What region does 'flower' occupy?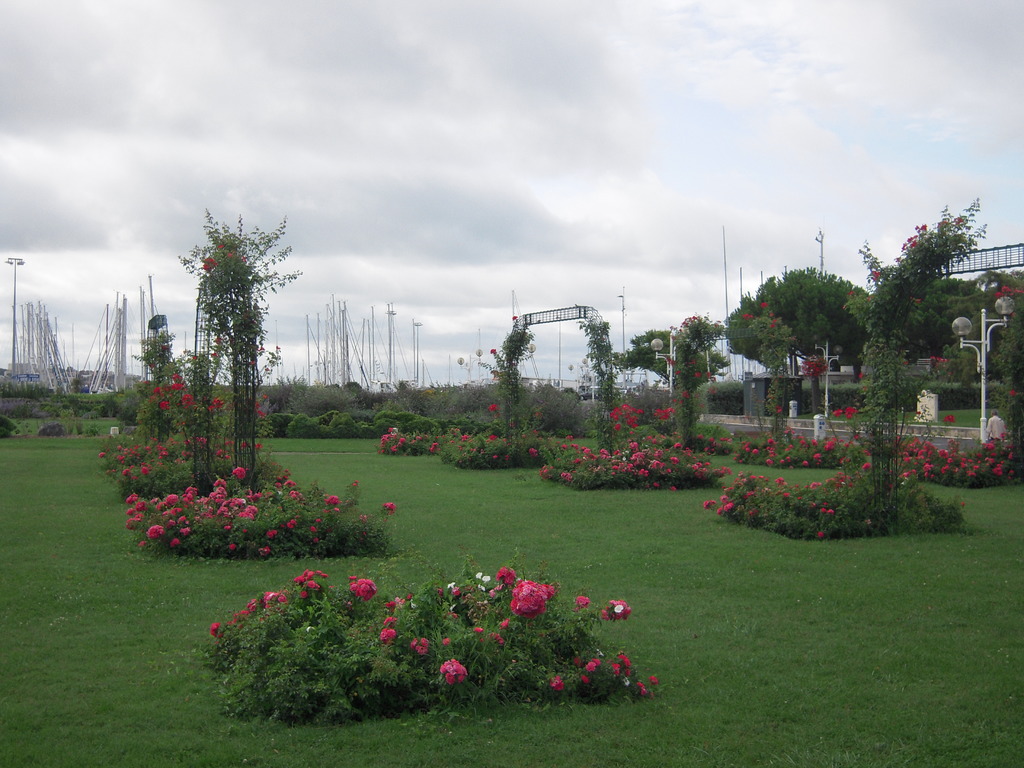
(636,466,652,479).
